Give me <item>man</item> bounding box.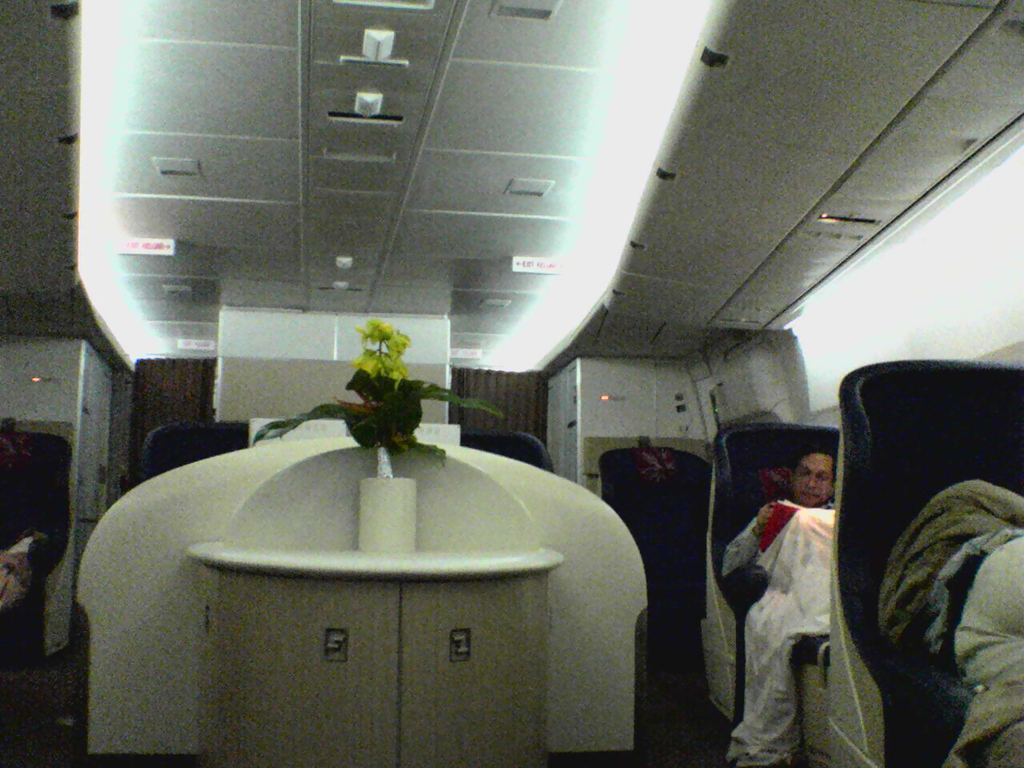
detection(738, 447, 882, 735).
